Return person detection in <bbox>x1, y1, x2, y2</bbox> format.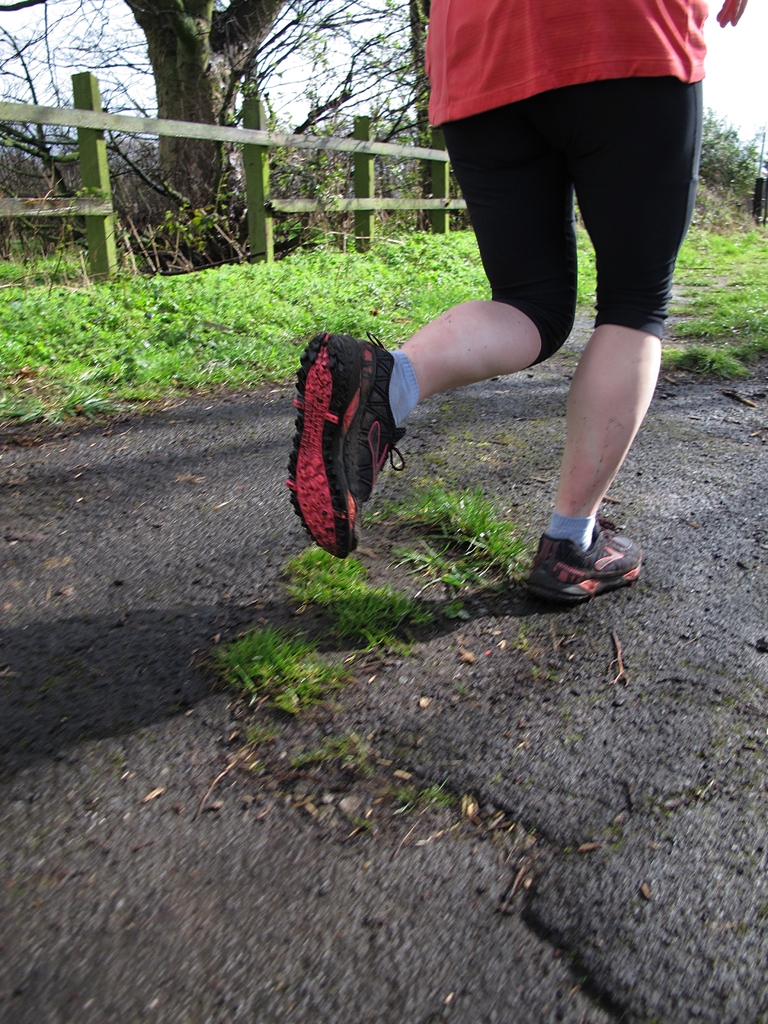
<bbox>282, 0, 741, 614</bbox>.
